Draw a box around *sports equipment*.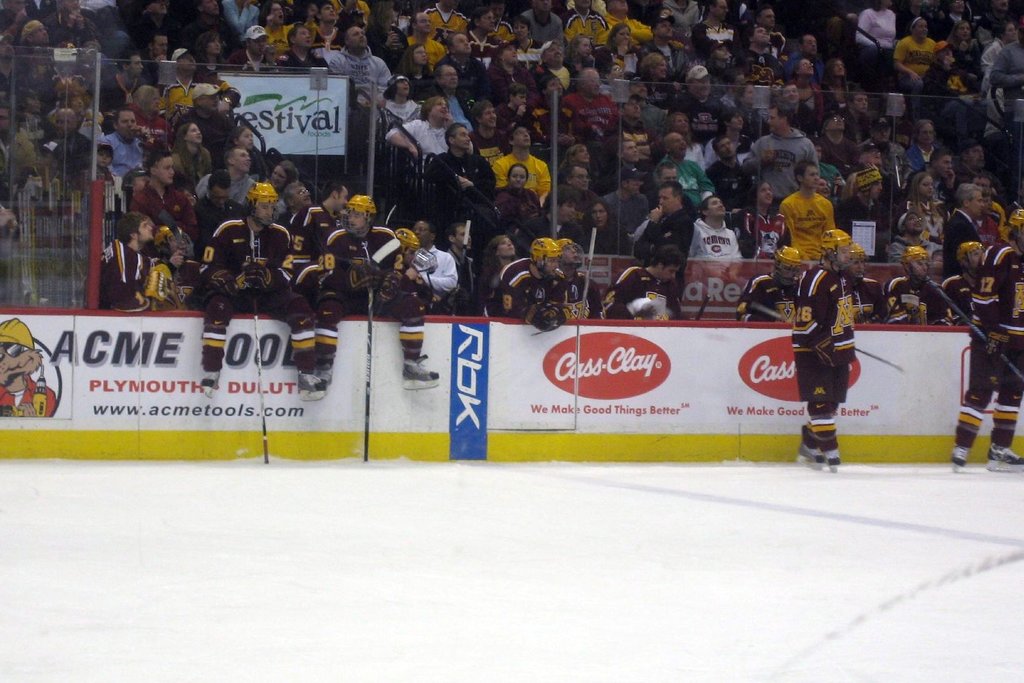
395,225,420,268.
